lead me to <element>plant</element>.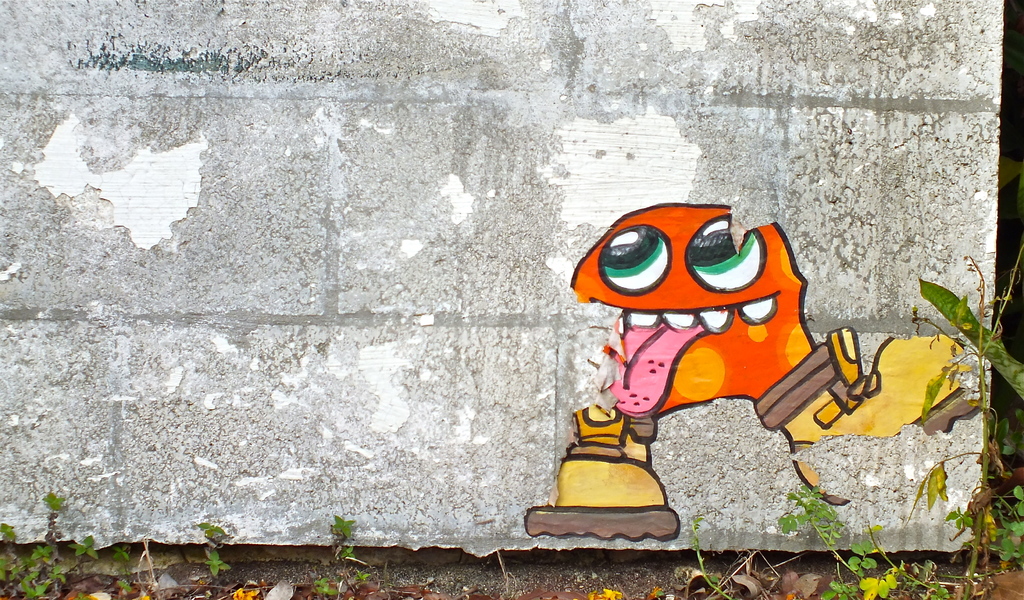
Lead to bbox=(776, 224, 1023, 596).
